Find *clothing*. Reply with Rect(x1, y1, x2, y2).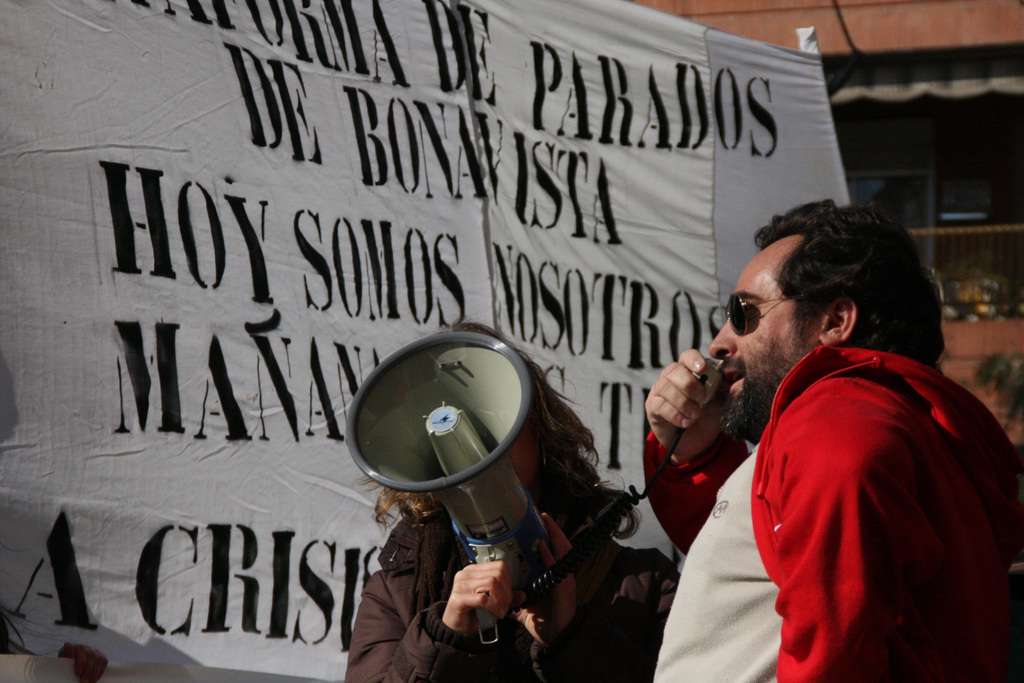
Rect(684, 283, 999, 677).
